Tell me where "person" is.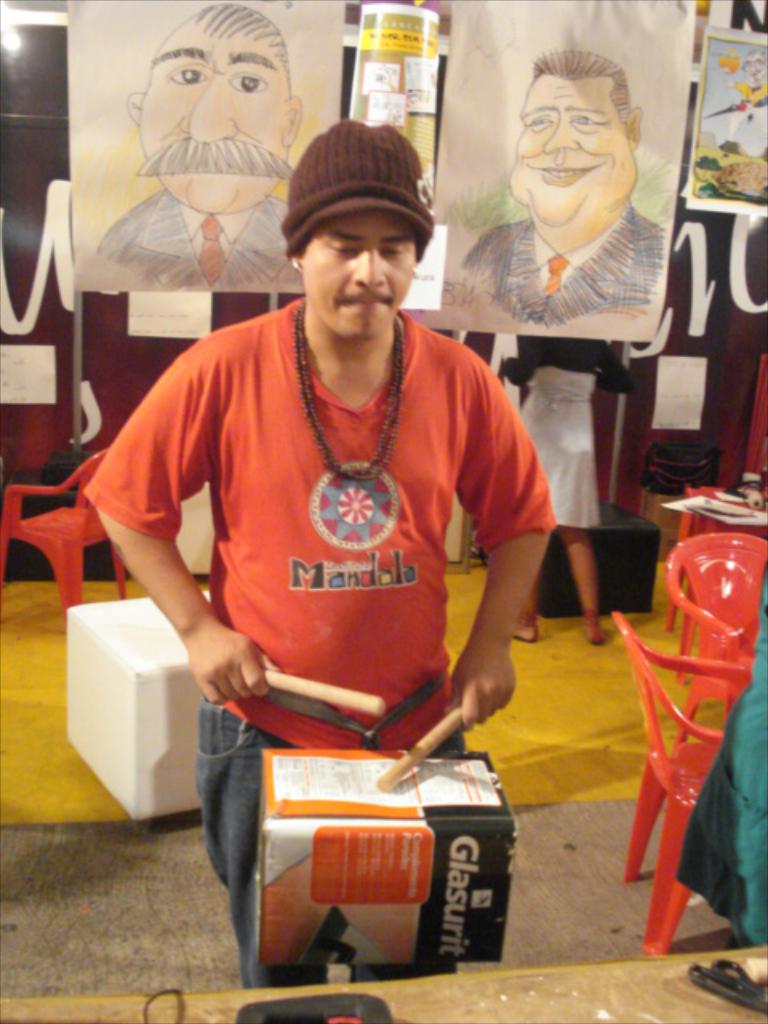
"person" is at locate(94, 94, 555, 915).
